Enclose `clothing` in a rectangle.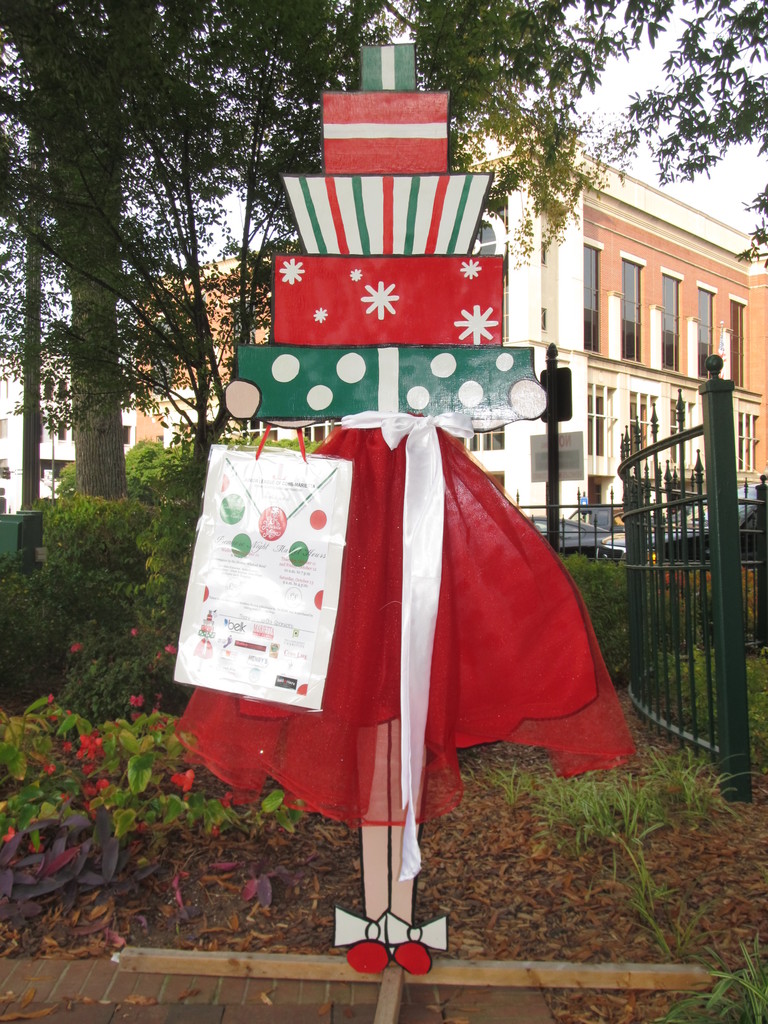
153/375/665/852.
